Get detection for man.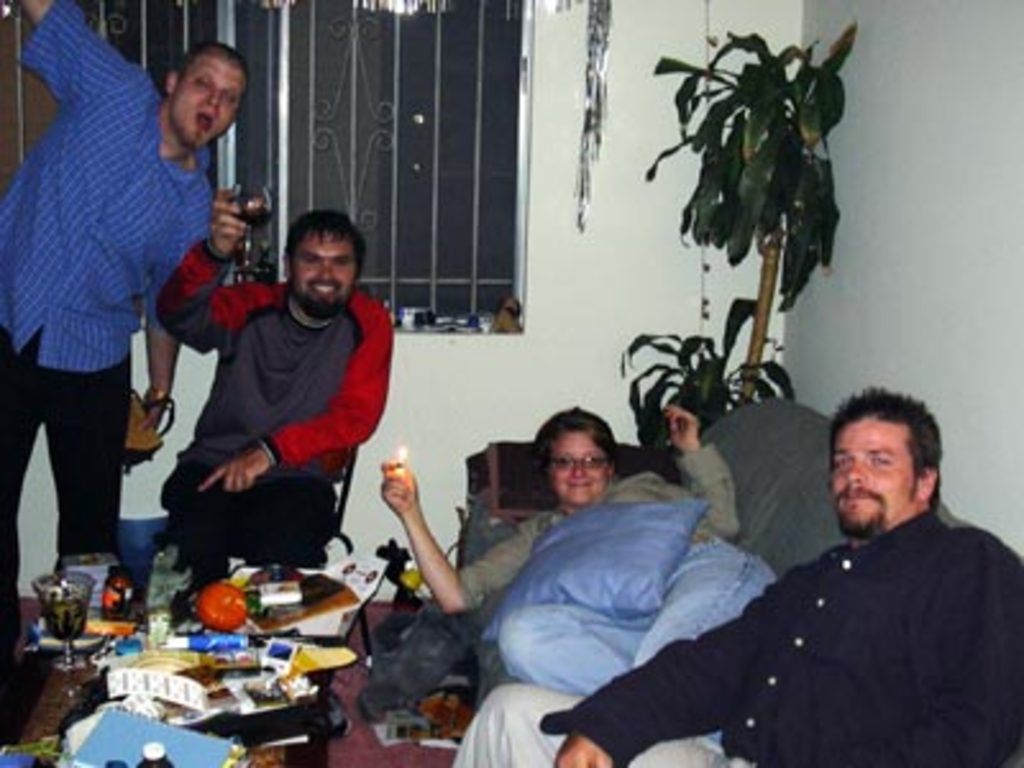
Detection: 456/379/1021/765.
